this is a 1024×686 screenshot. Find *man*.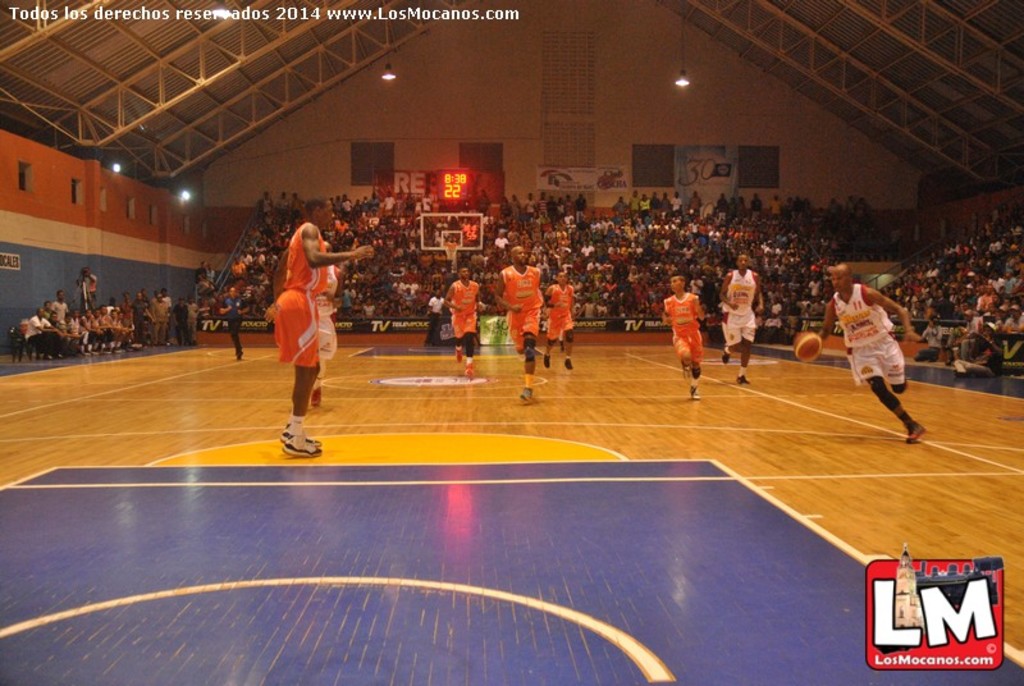
Bounding box: l=424, t=287, r=448, b=346.
